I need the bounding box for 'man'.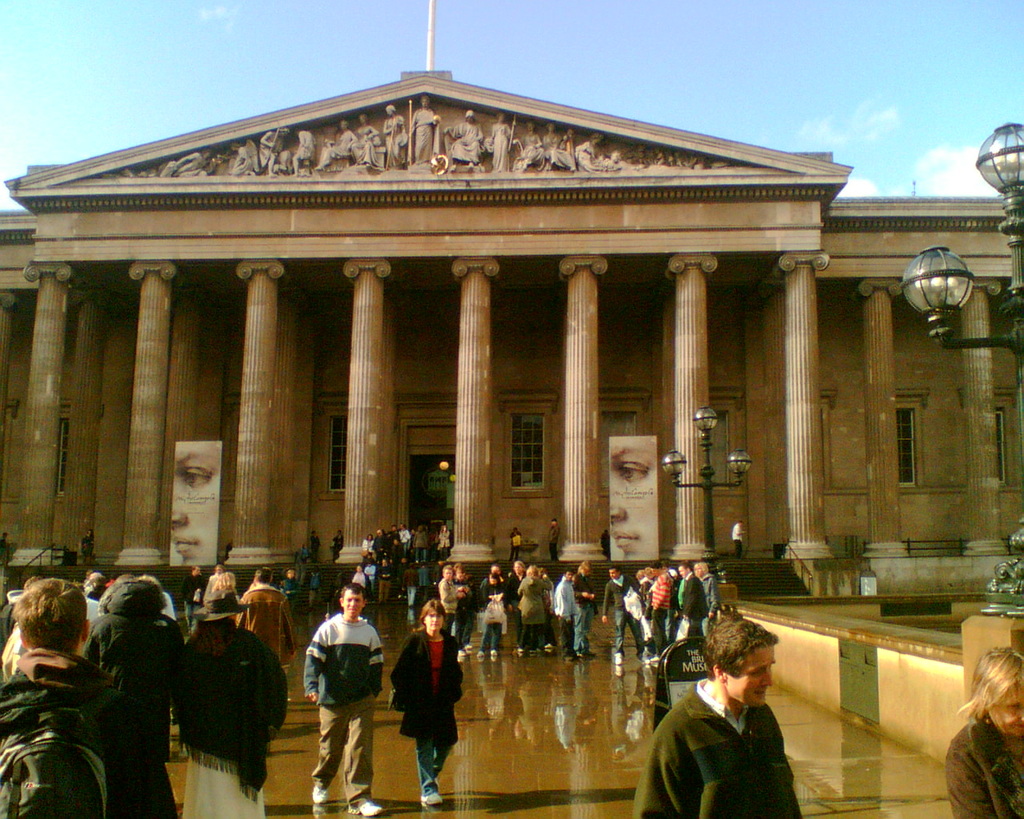
Here it is: 0, 577, 174, 818.
